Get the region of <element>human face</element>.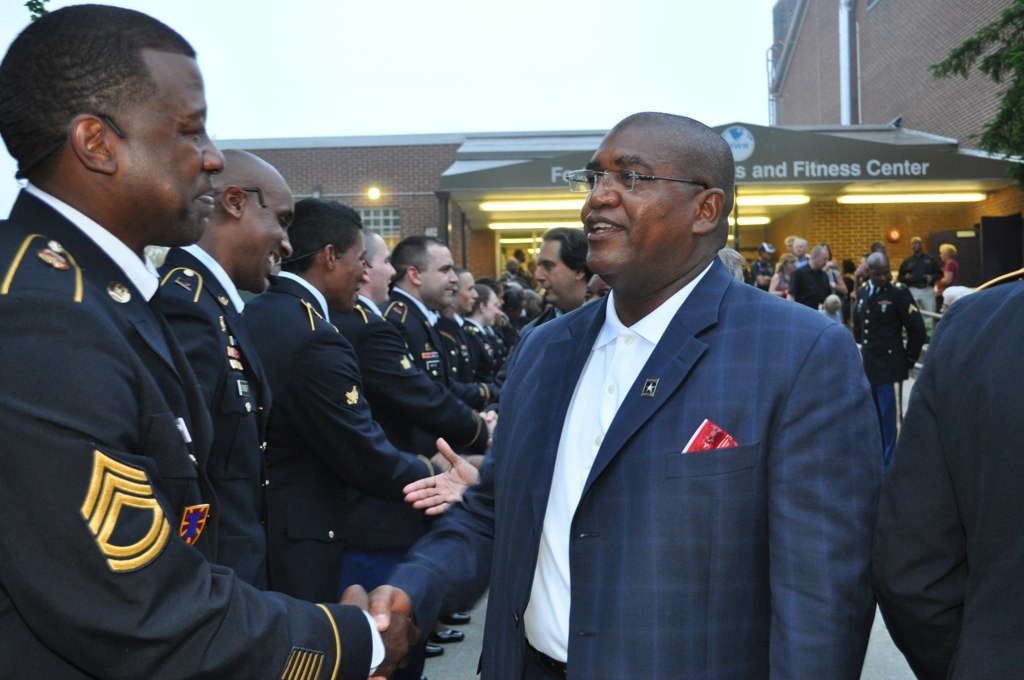
left=241, top=173, right=298, bottom=292.
